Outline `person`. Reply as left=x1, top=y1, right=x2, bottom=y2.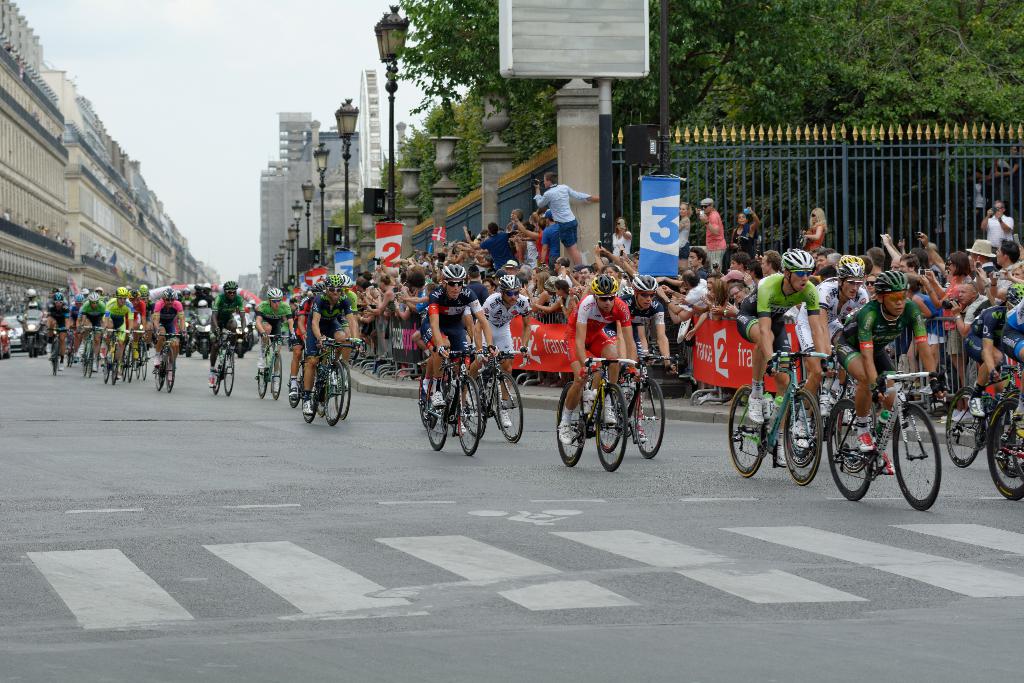
left=522, top=218, right=548, bottom=261.
